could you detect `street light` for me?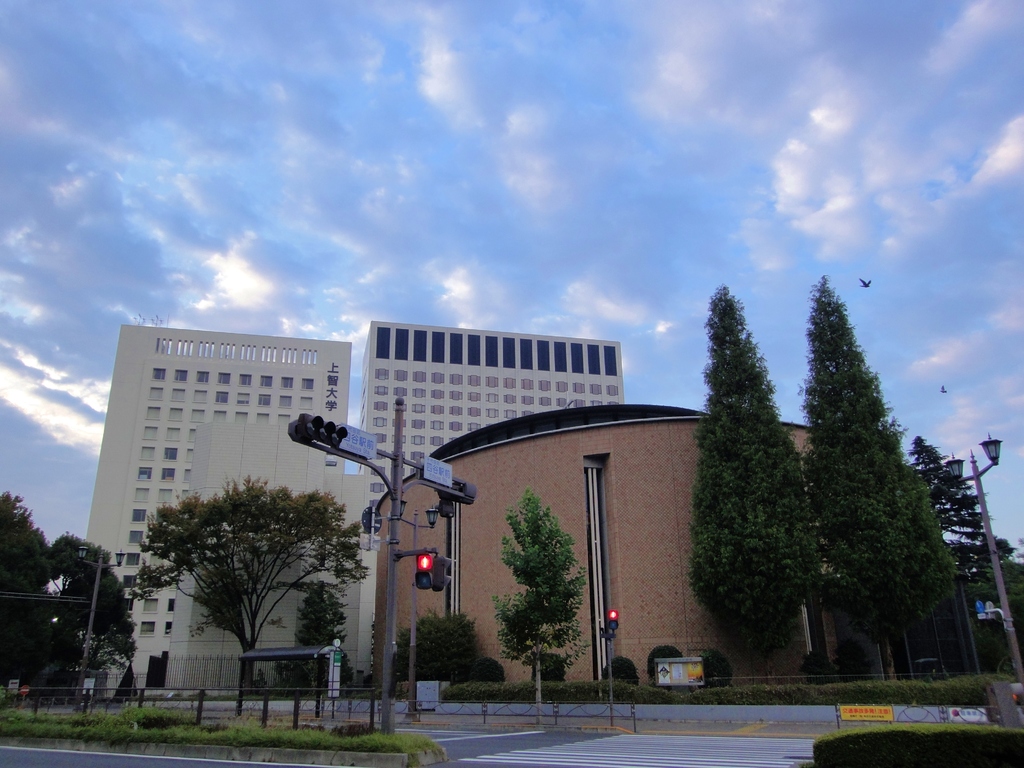
Detection result: 72 536 129 714.
